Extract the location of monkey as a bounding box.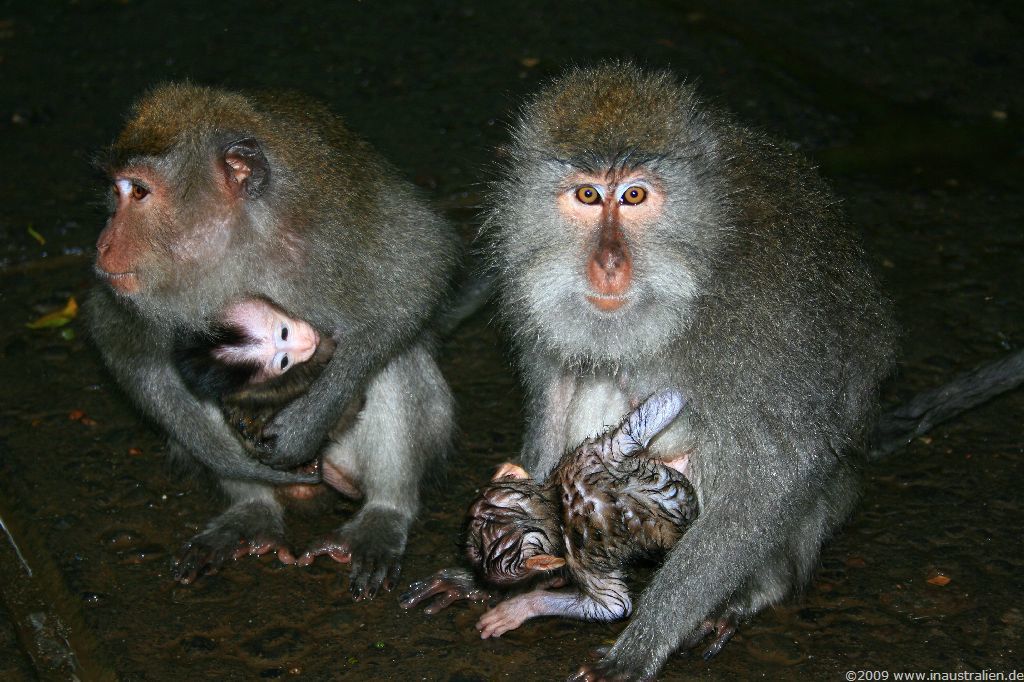
{"x1": 175, "y1": 295, "x2": 365, "y2": 555}.
